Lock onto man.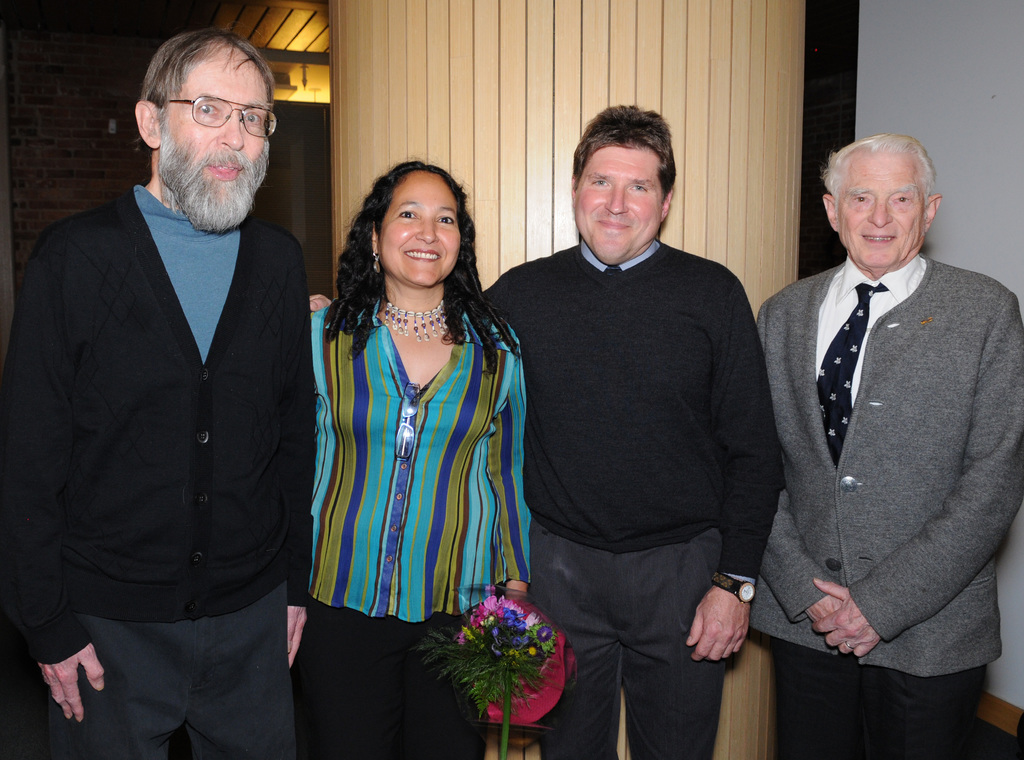
Locked: [x1=477, y1=104, x2=783, y2=759].
